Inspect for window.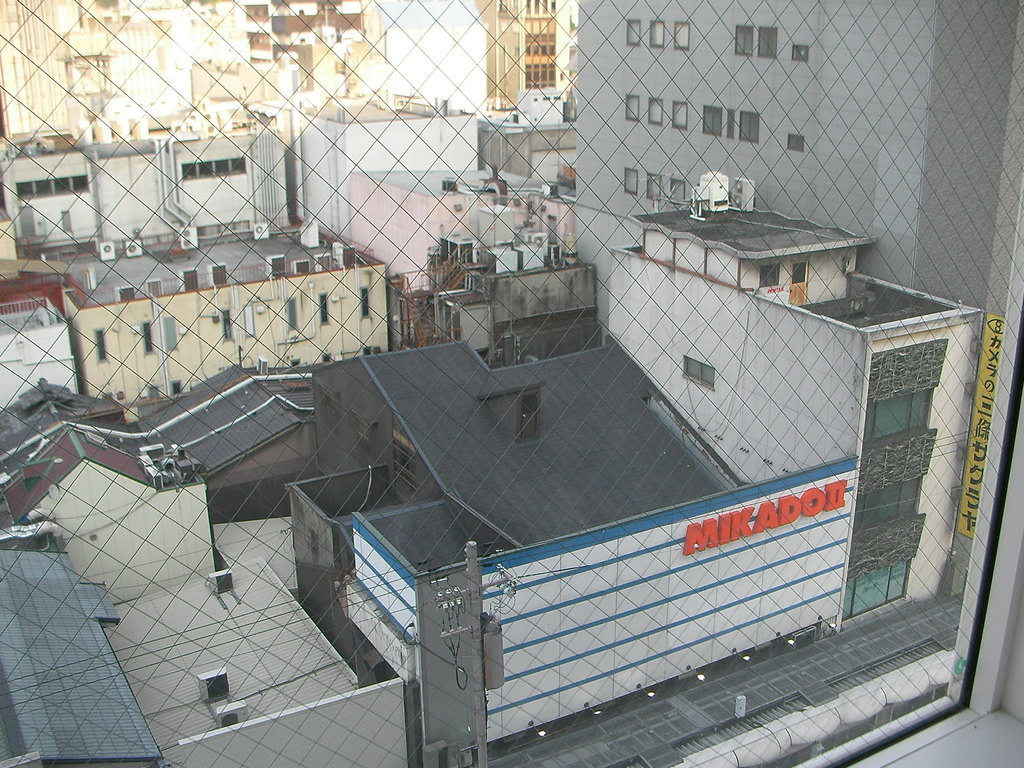
Inspection: (548,0,556,14).
